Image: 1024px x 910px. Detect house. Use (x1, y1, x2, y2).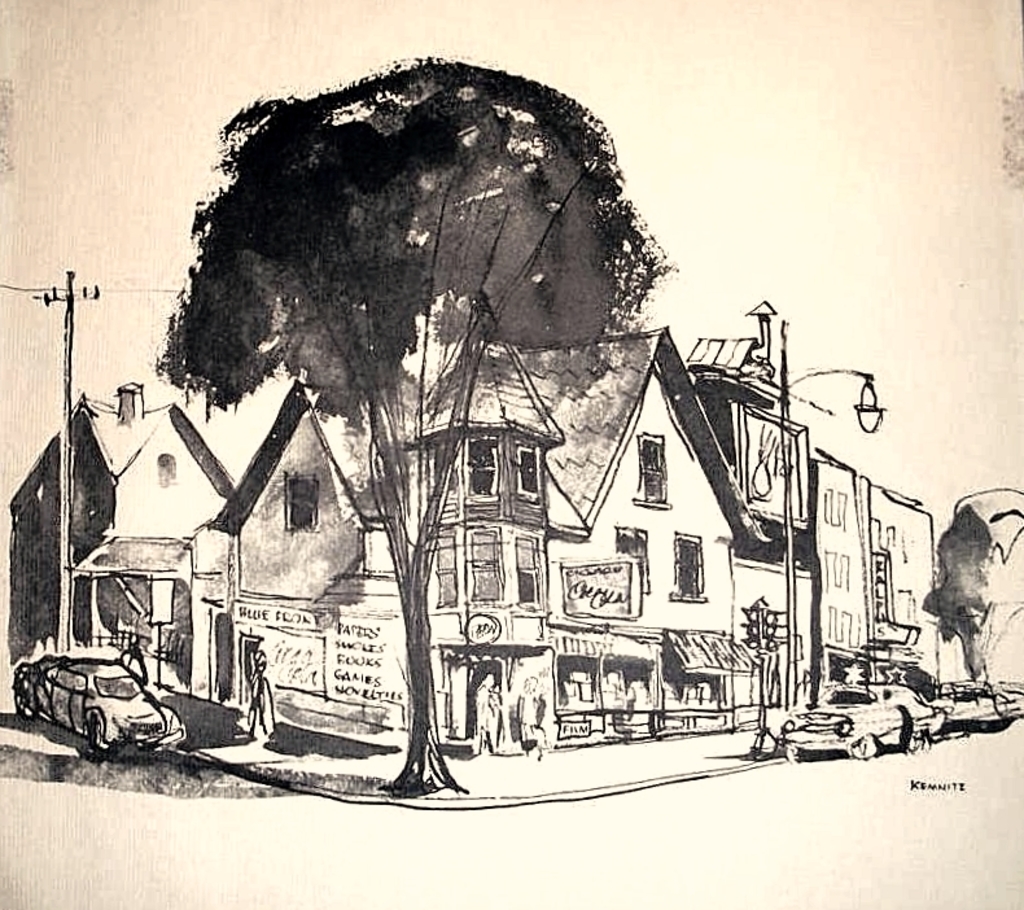
(9, 380, 239, 706).
